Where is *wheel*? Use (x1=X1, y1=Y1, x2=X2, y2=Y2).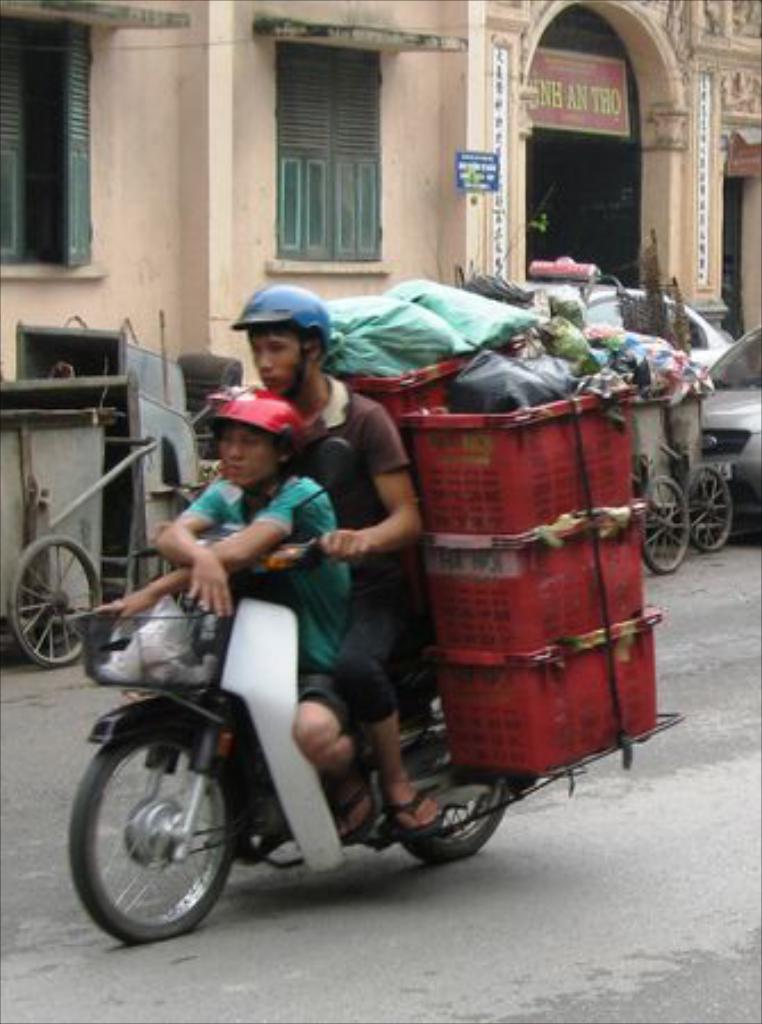
(x1=635, y1=478, x2=689, y2=573).
